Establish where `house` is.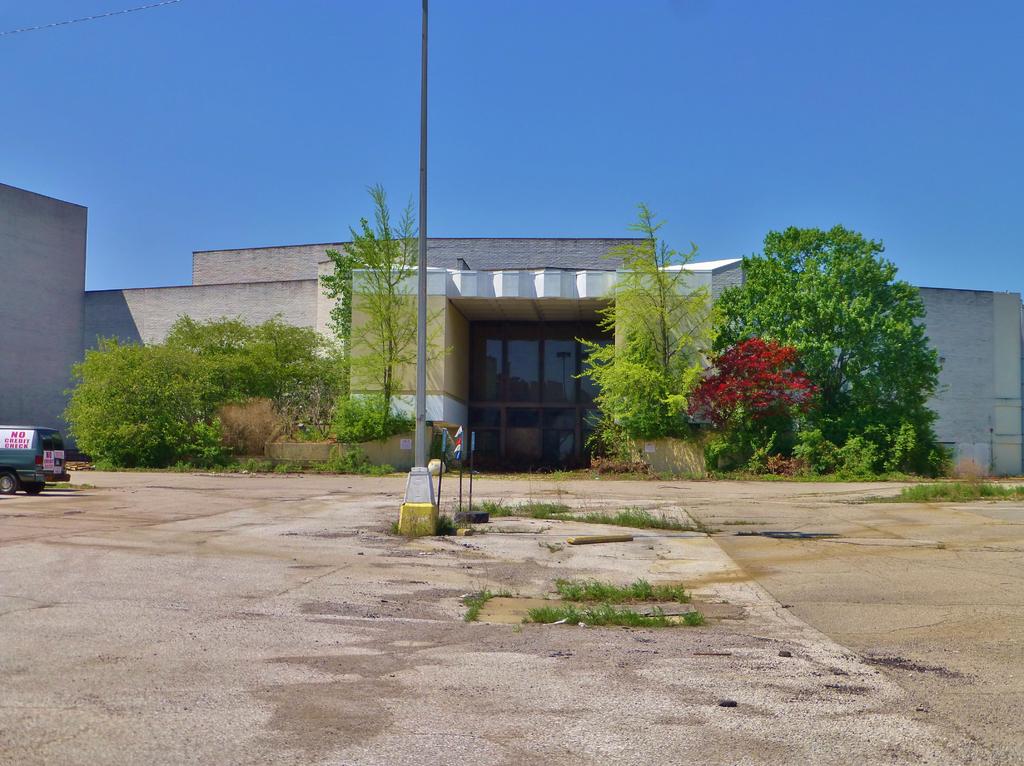
Established at Rect(0, 179, 90, 439).
